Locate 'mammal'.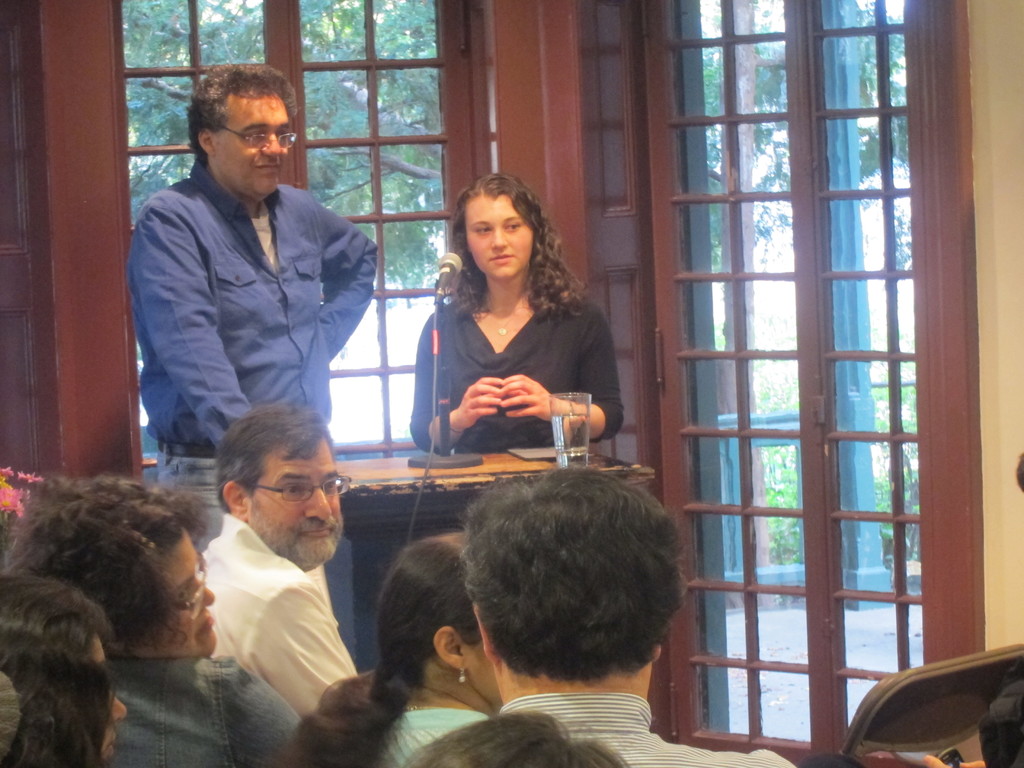
Bounding box: detection(800, 755, 865, 767).
